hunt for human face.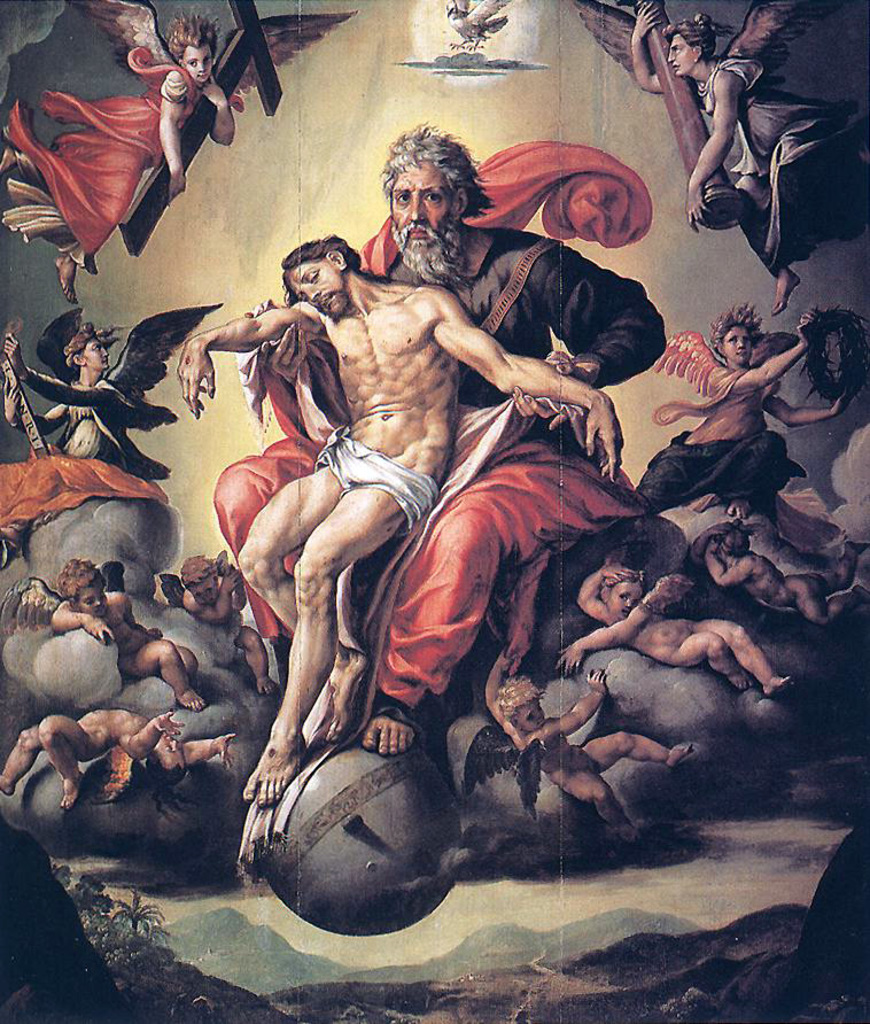
Hunted down at x1=521 y1=704 x2=546 y2=732.
